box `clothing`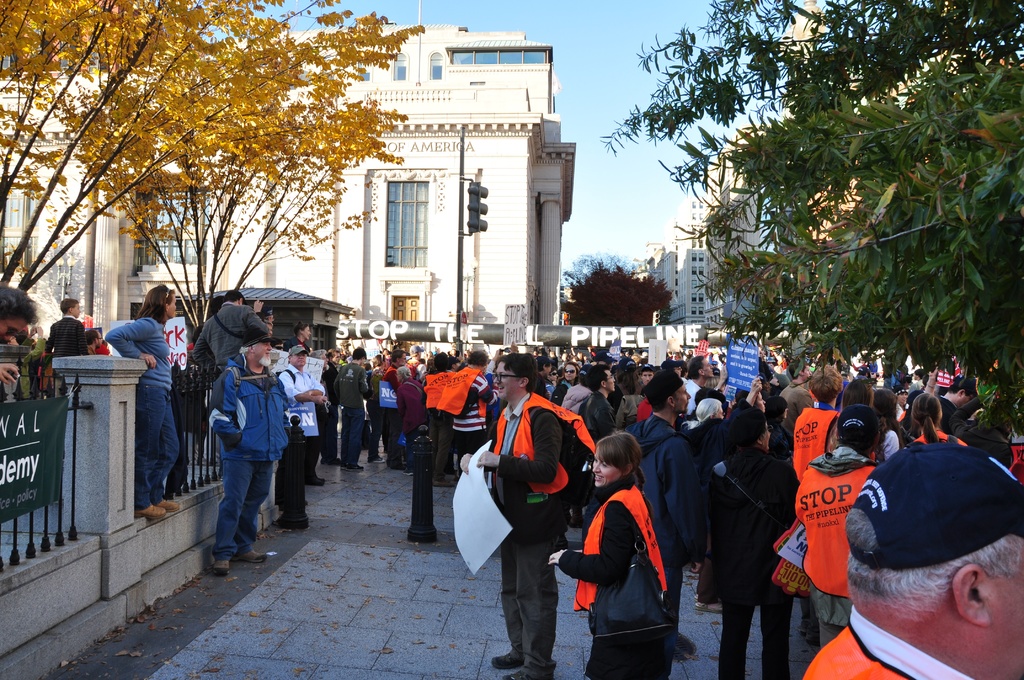
Rect(803, 603, 965, 679)
